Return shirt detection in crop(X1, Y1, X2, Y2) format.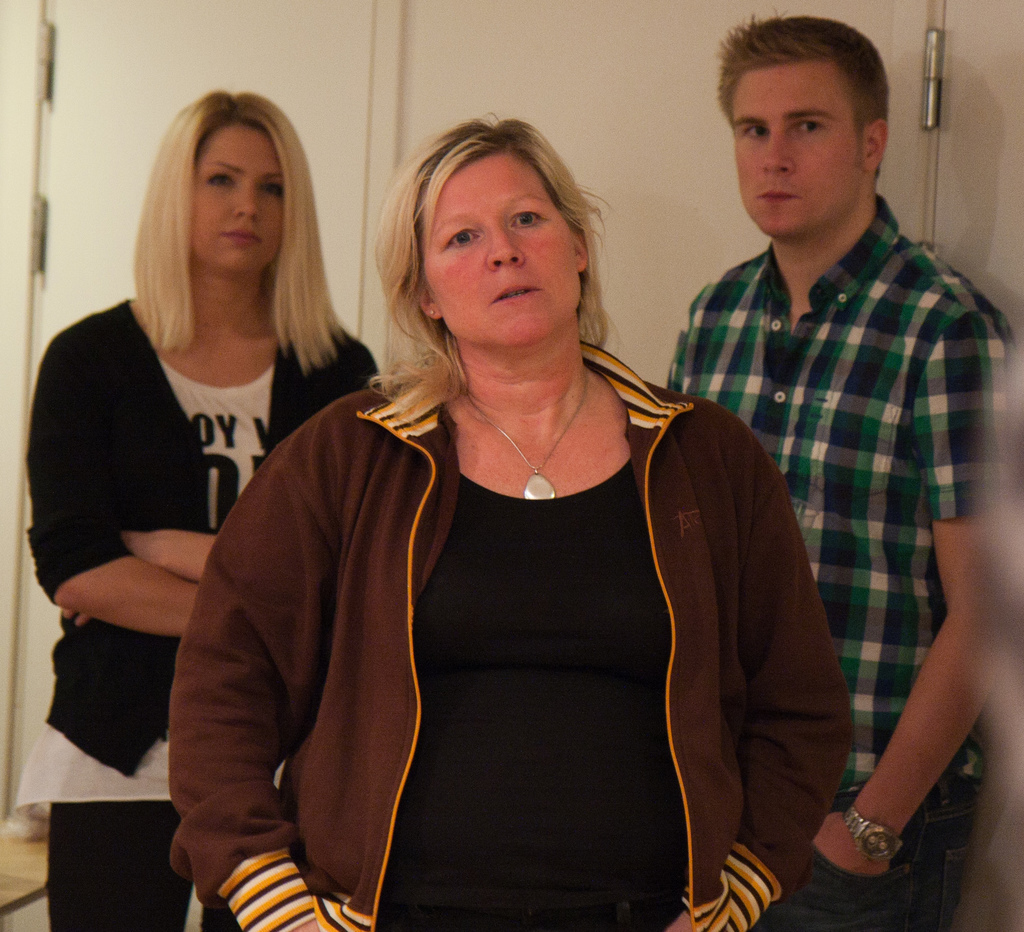
crop(673, 110, 1006, 833).
